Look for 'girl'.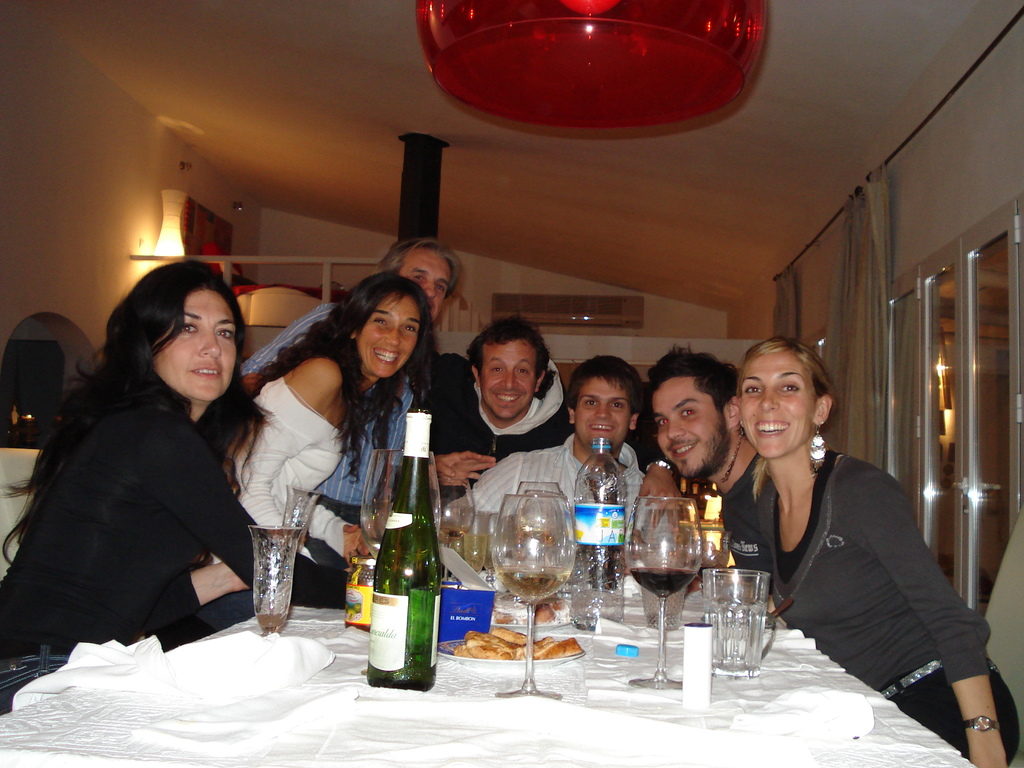
Found: locate(223, 271, 454, 556).
